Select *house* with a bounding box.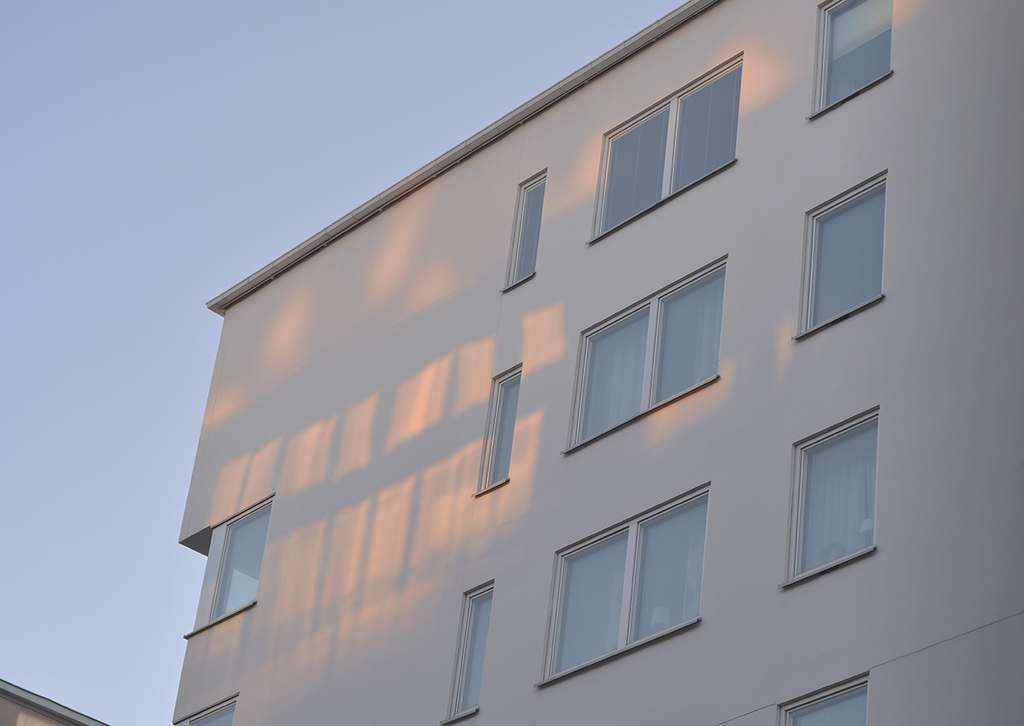
<region>0, 674, 117, 725</region>.
